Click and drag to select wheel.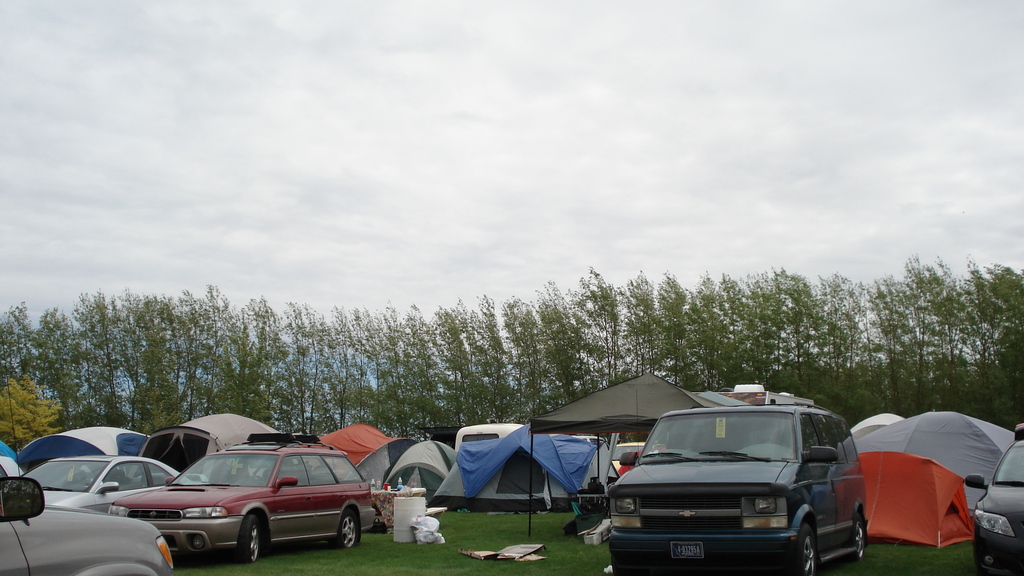
Selection: 797 524 814 575.
